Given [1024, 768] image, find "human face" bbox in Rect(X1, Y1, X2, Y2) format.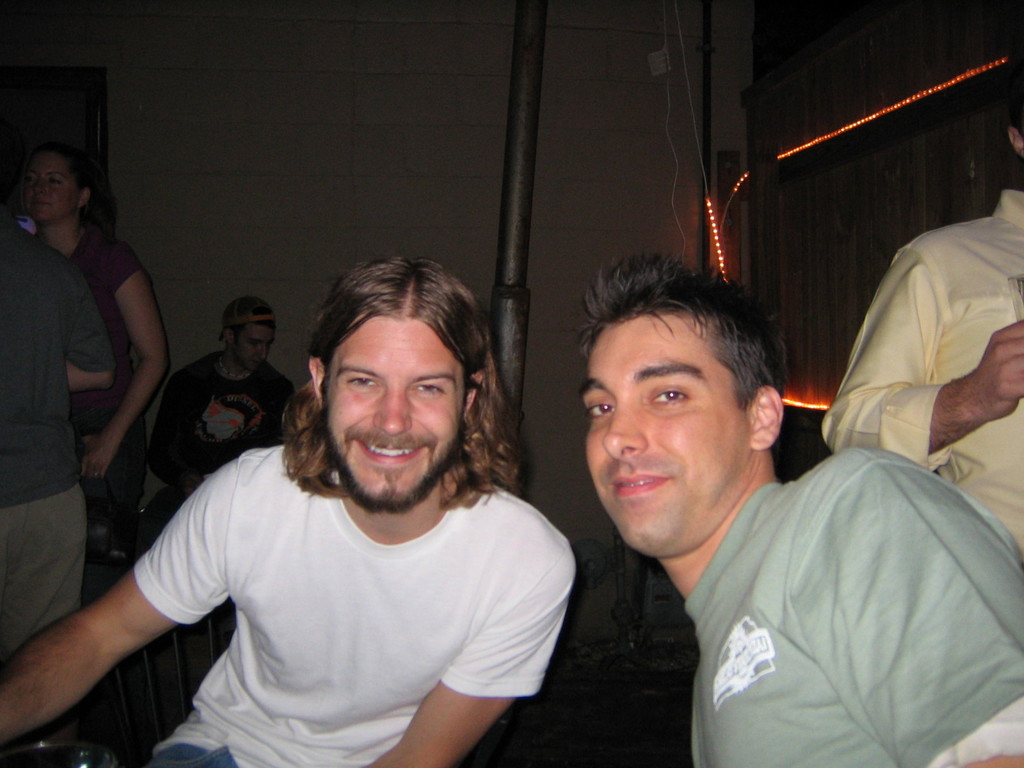
Rect(580, 316, 754, 556).
